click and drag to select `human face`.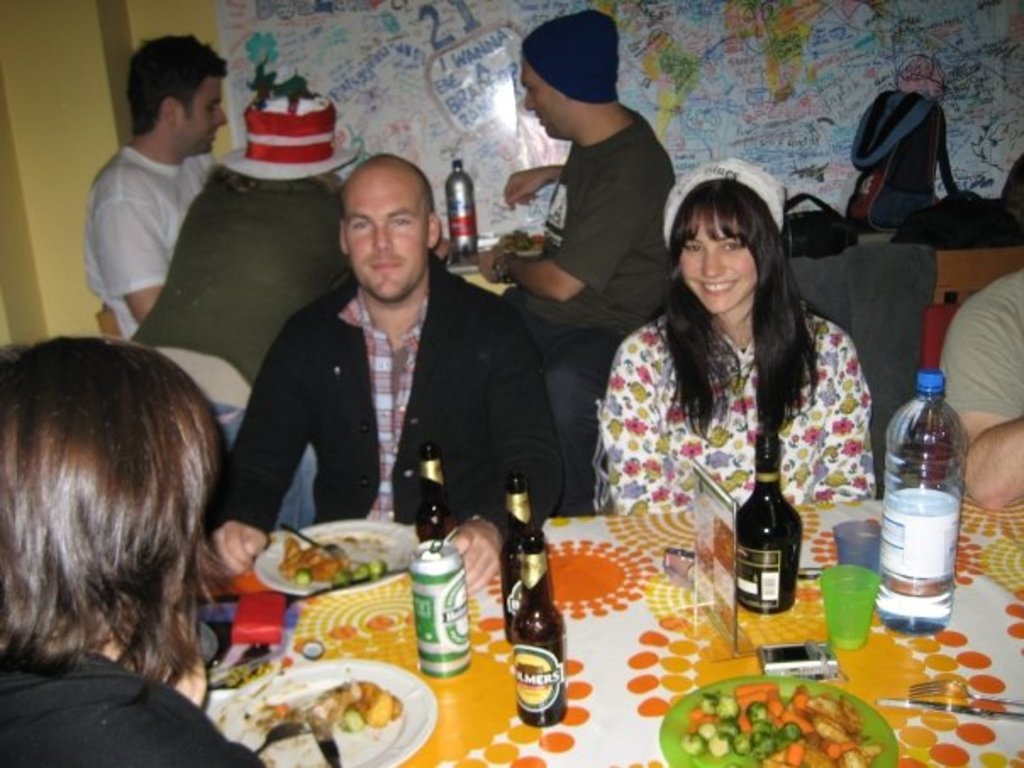
Selection: 675, 215, 753, 314.
